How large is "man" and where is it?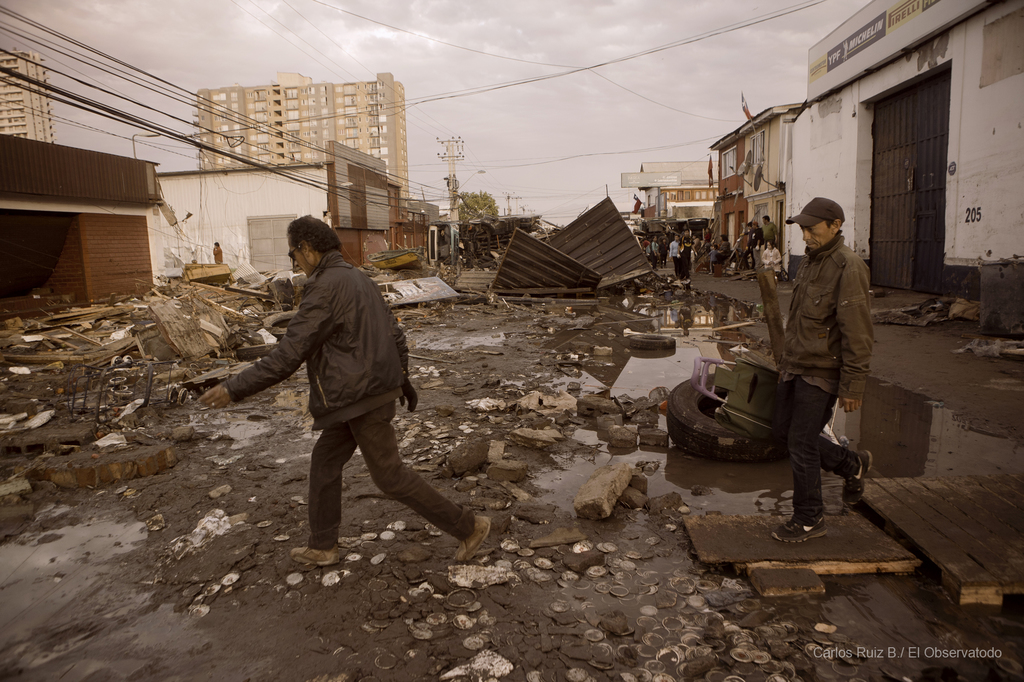
Bounding box: [x1=761, y1=189, x2=887, y2=535].
